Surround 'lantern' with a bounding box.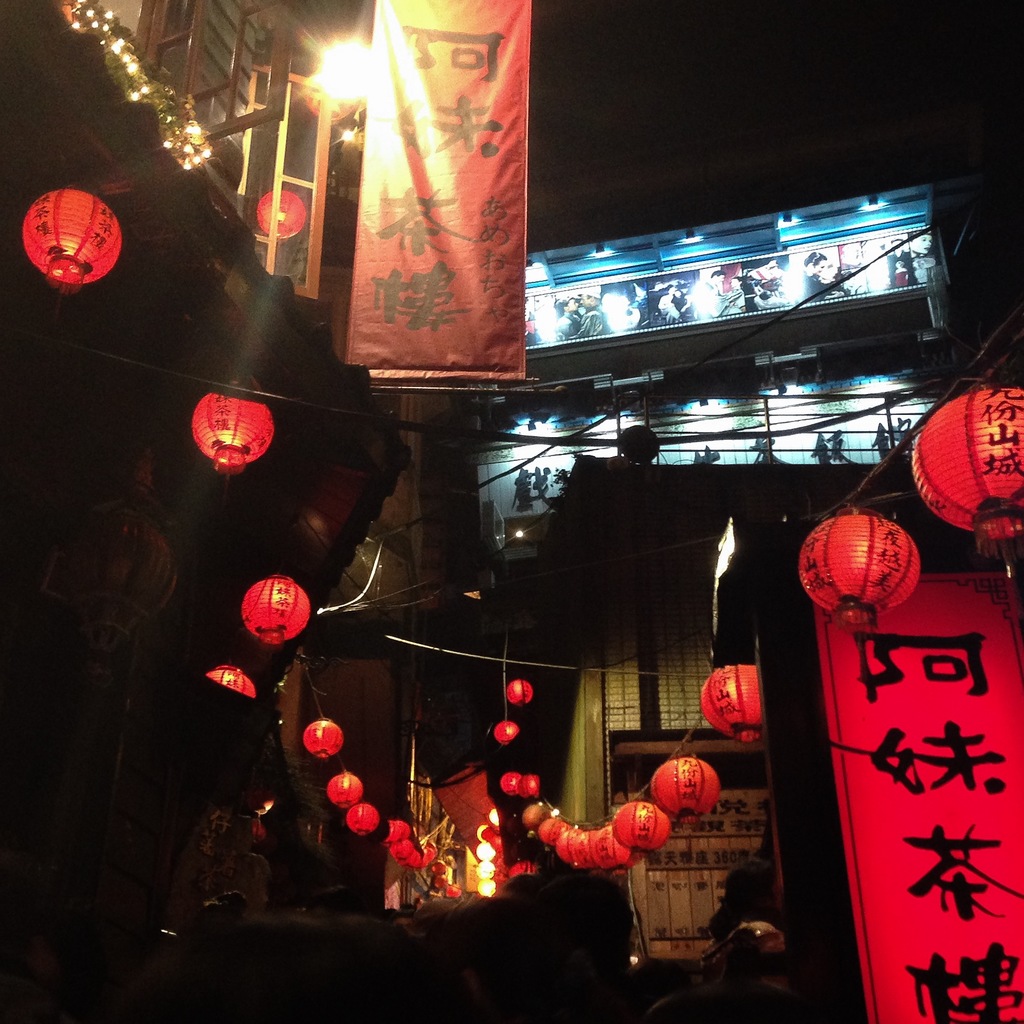
{"left": 522, "top": 771, "right": 538, "bottom": 799}.
